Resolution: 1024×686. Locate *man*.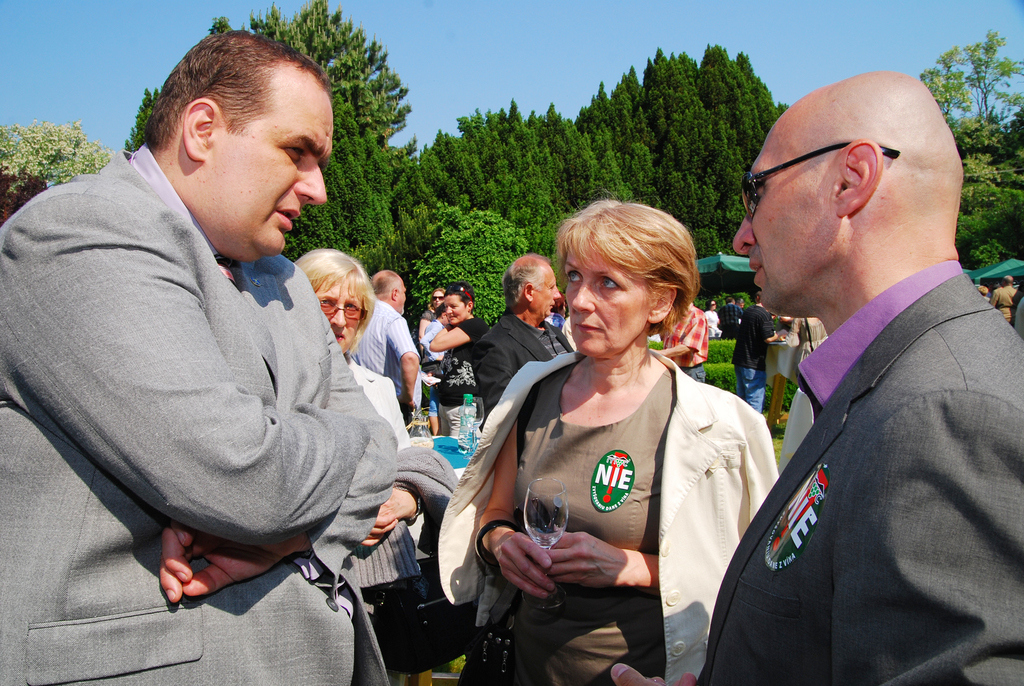
<bbox>342, 263, 420, 448</bbox>.
